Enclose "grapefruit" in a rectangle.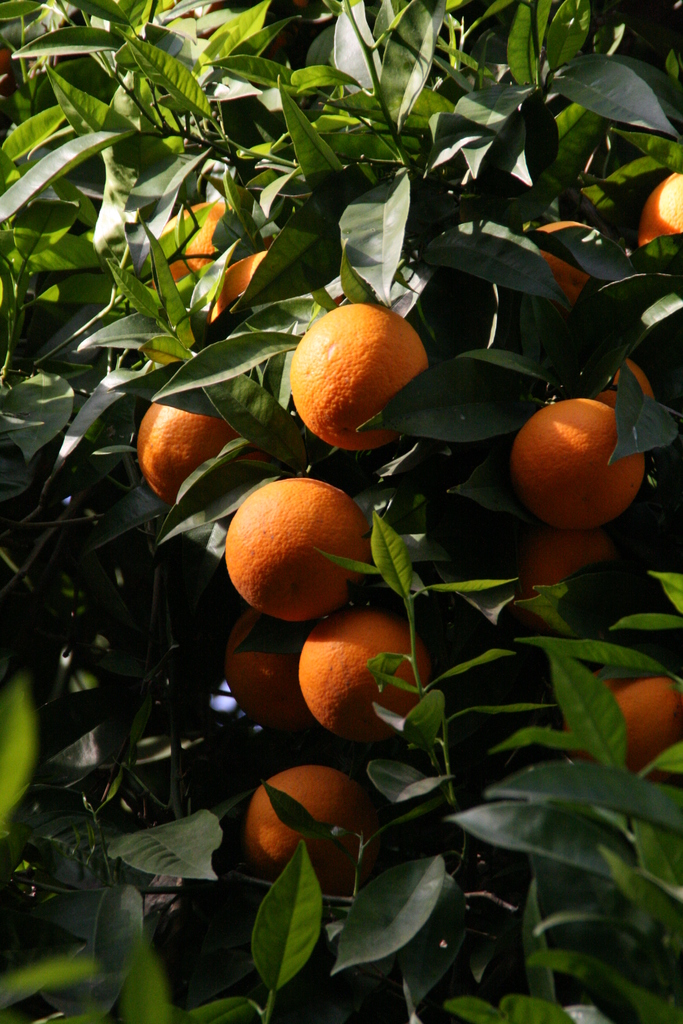
region(509, 398, 645, 527).
